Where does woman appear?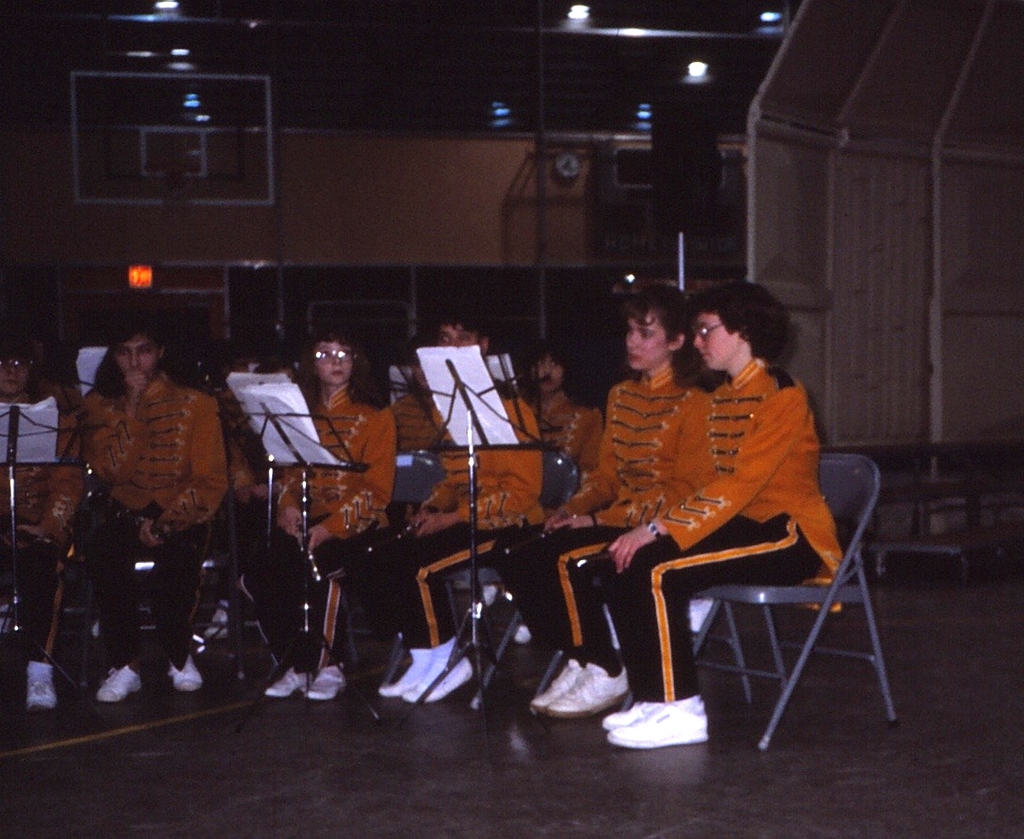
Appears at region(517, 273, 714, 720).
